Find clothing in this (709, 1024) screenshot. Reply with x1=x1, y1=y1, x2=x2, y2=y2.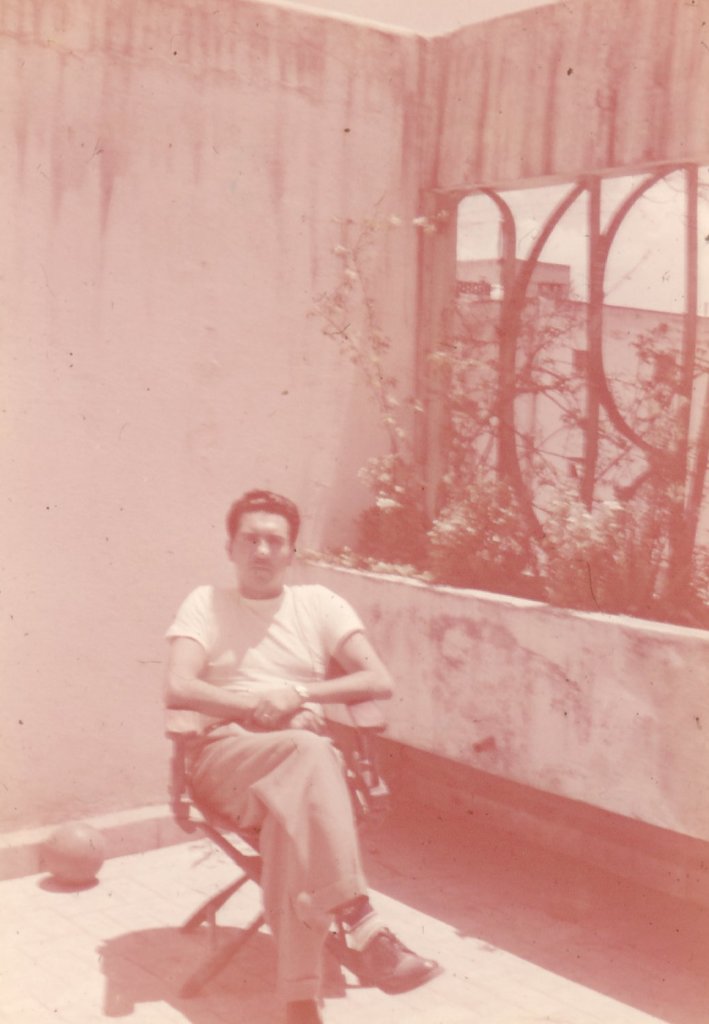
x1=166, y1=579, x2=366, y2=1008.
